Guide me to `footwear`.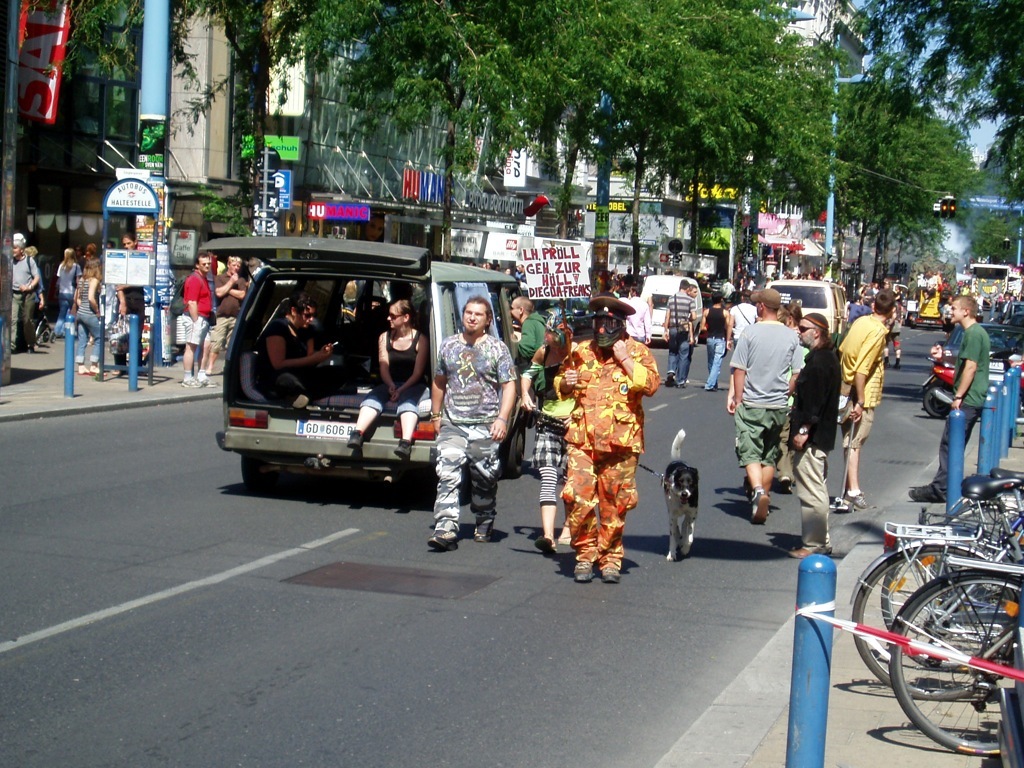
Guidance: [430,529,453,548].
